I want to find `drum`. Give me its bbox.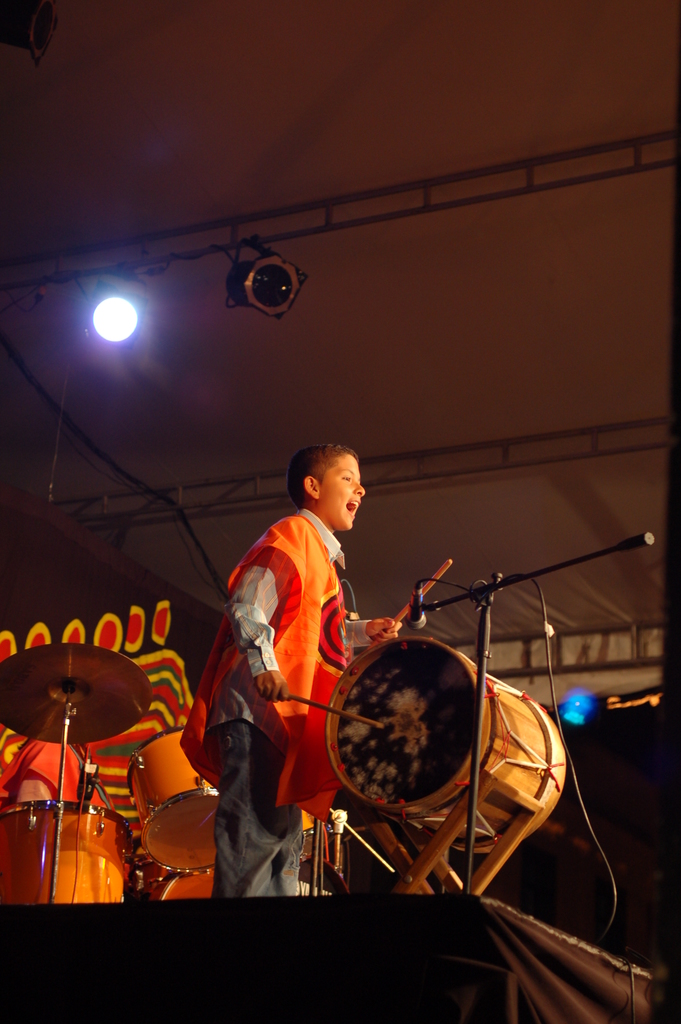
(320, 623, 562, 835).
